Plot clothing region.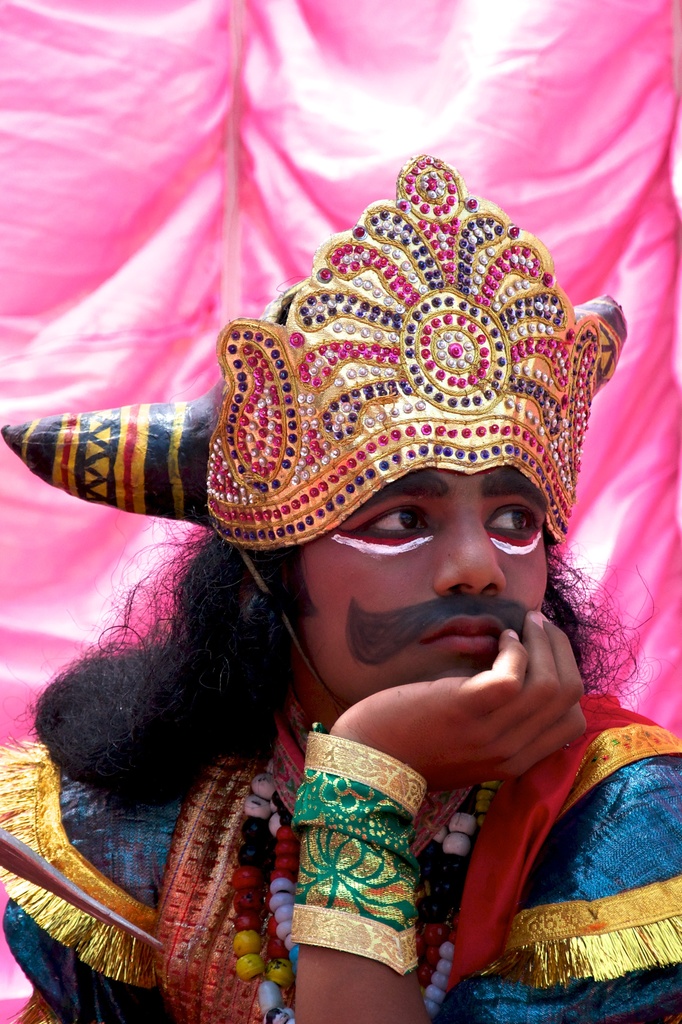
Plotted at bbox=[0, 689, 681, 1023].
